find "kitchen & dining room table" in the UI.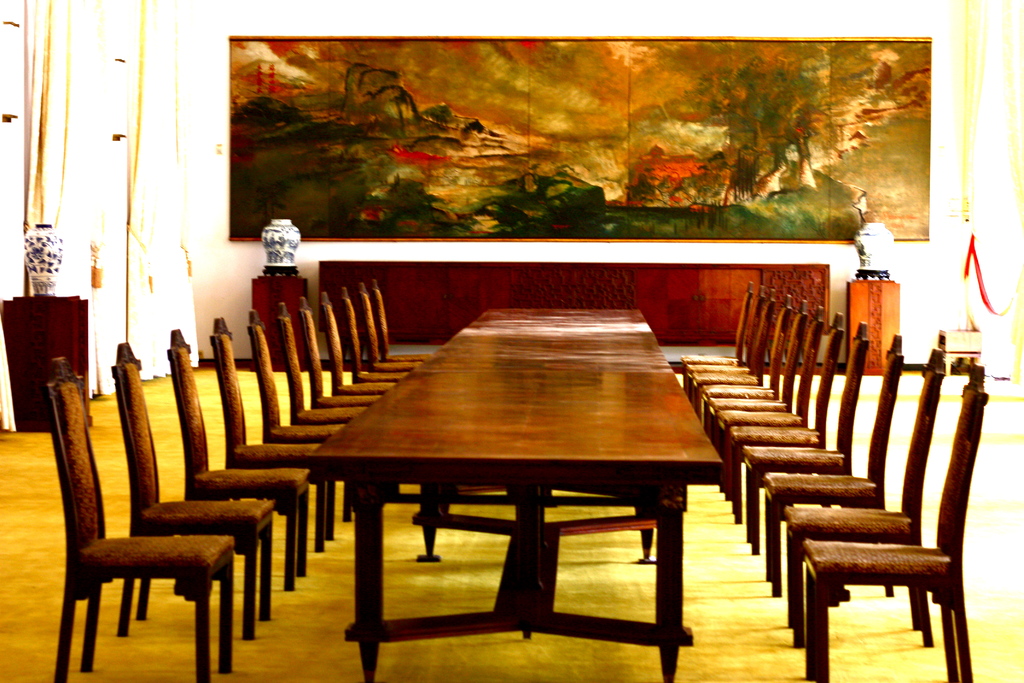
UI element at <region>302, 271, 724, 645</region>.
